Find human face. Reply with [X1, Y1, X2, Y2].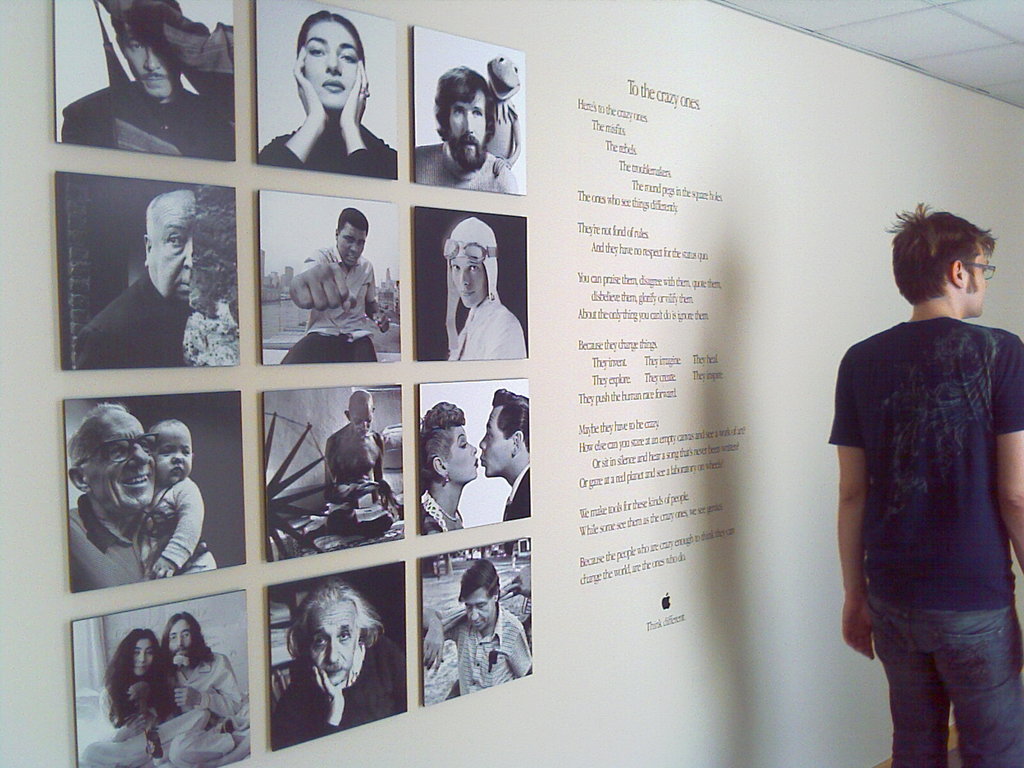
[154, 433, 189, 484].
